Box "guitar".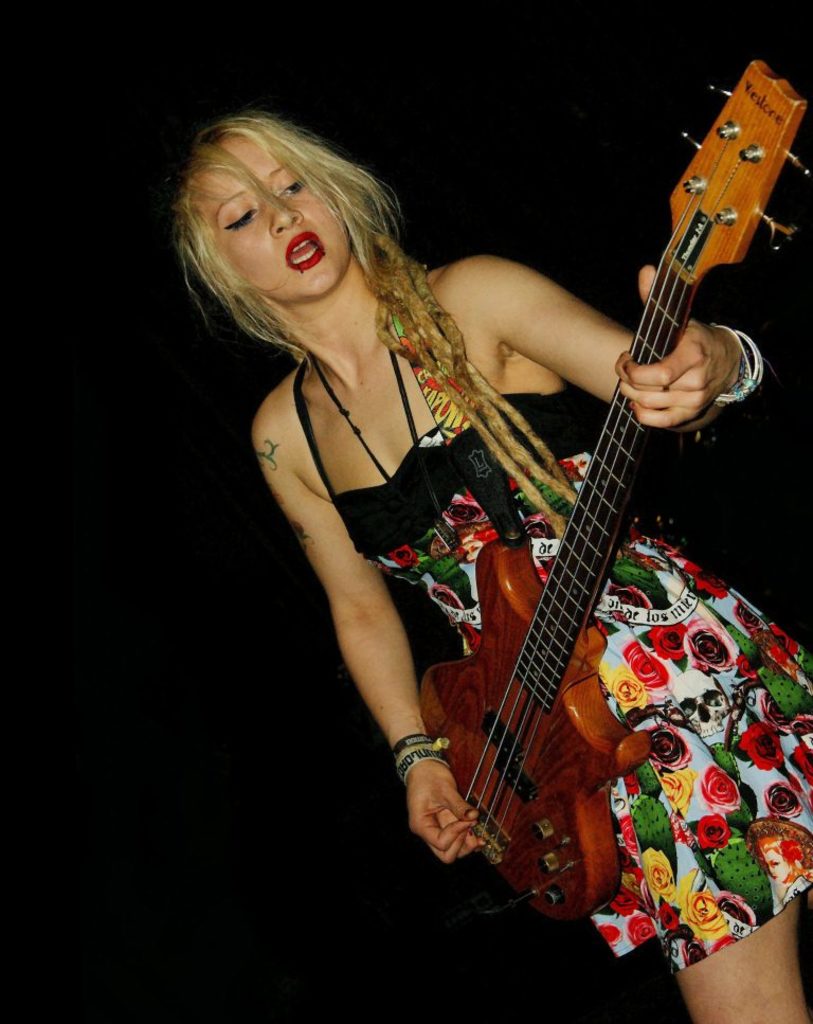
404,53,811,922.
